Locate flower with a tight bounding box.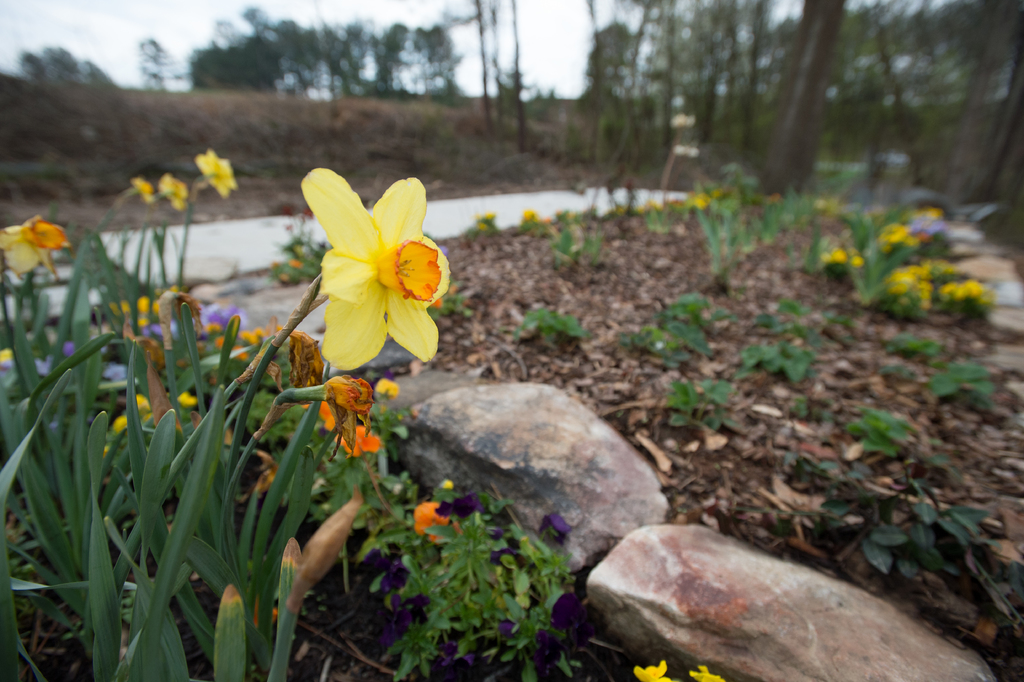
box(116, 412, 130, 441).
